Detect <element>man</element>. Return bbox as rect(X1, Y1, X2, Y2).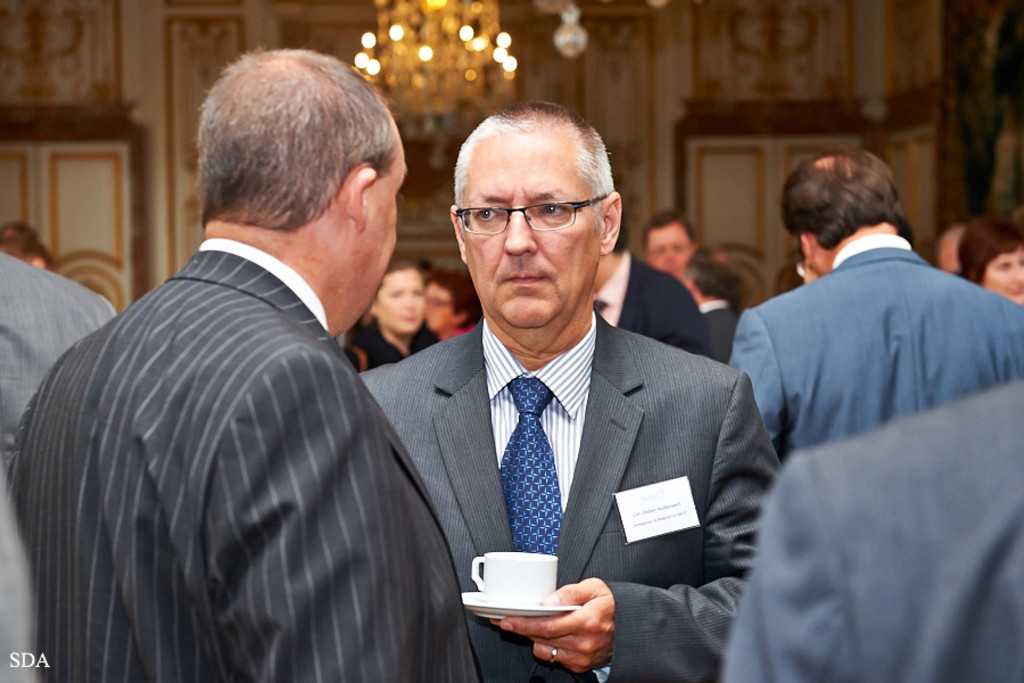
rect(679, 254, 749, 369).
